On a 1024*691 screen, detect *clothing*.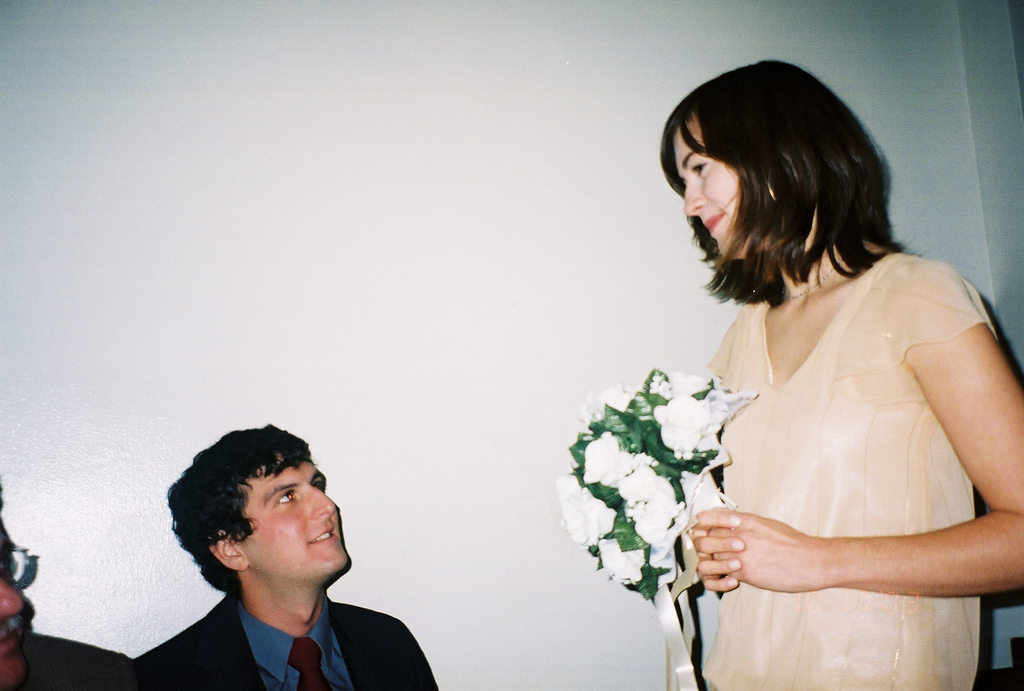
241/592/360/690.
